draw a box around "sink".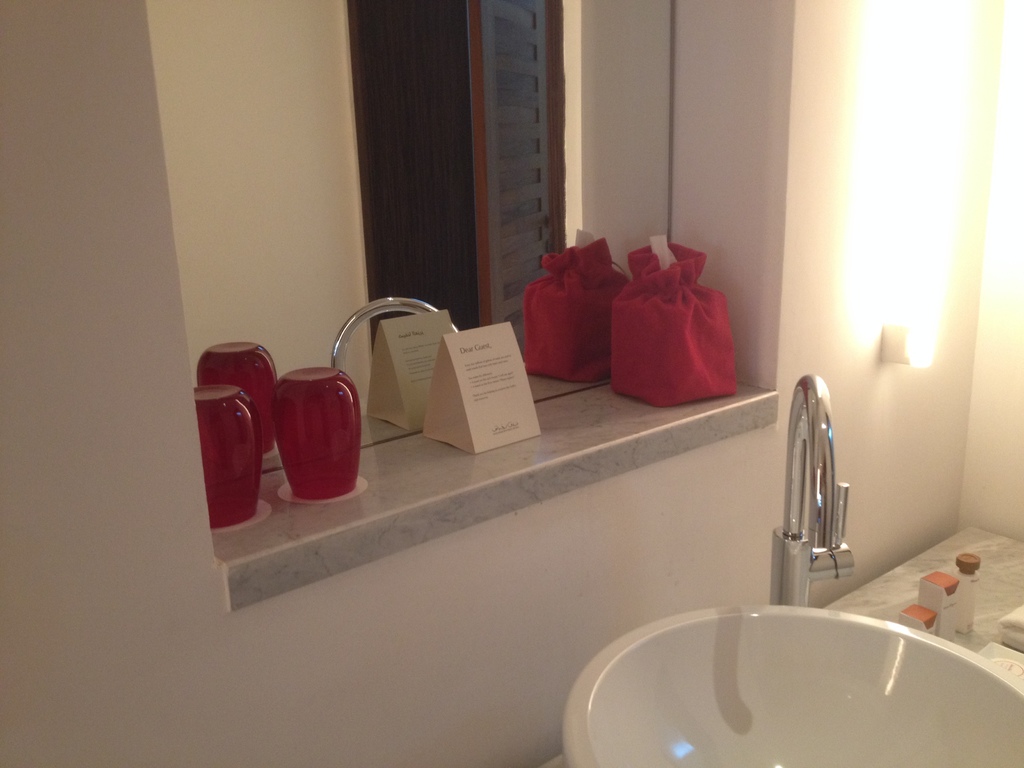
(left=559, top=375, right=1023, bottom=767).
